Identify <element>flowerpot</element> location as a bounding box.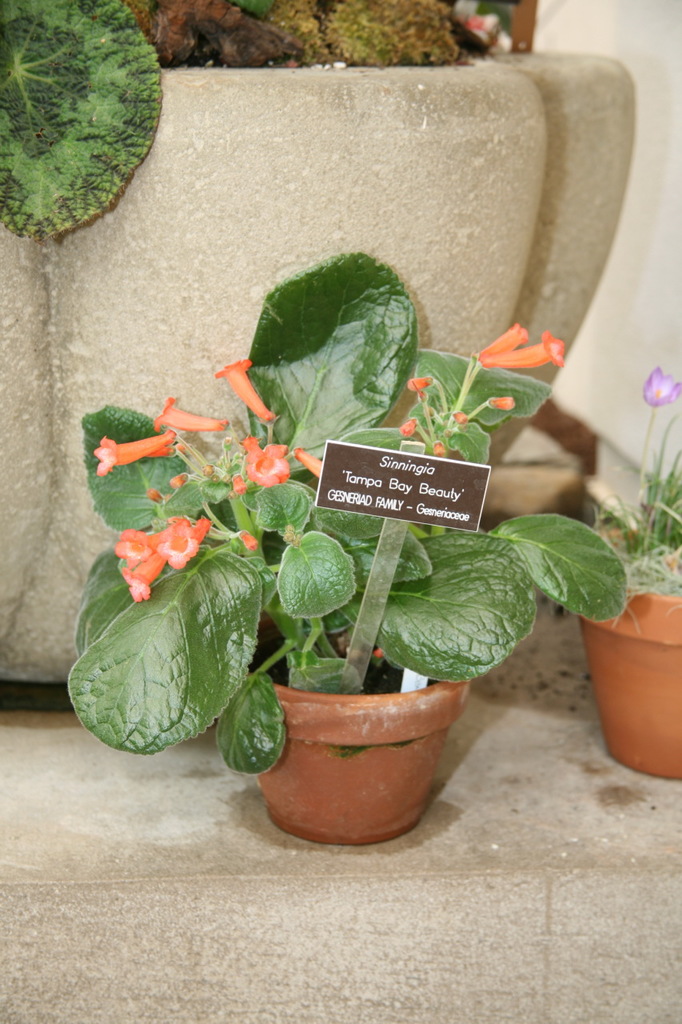
579,524,681,778.
